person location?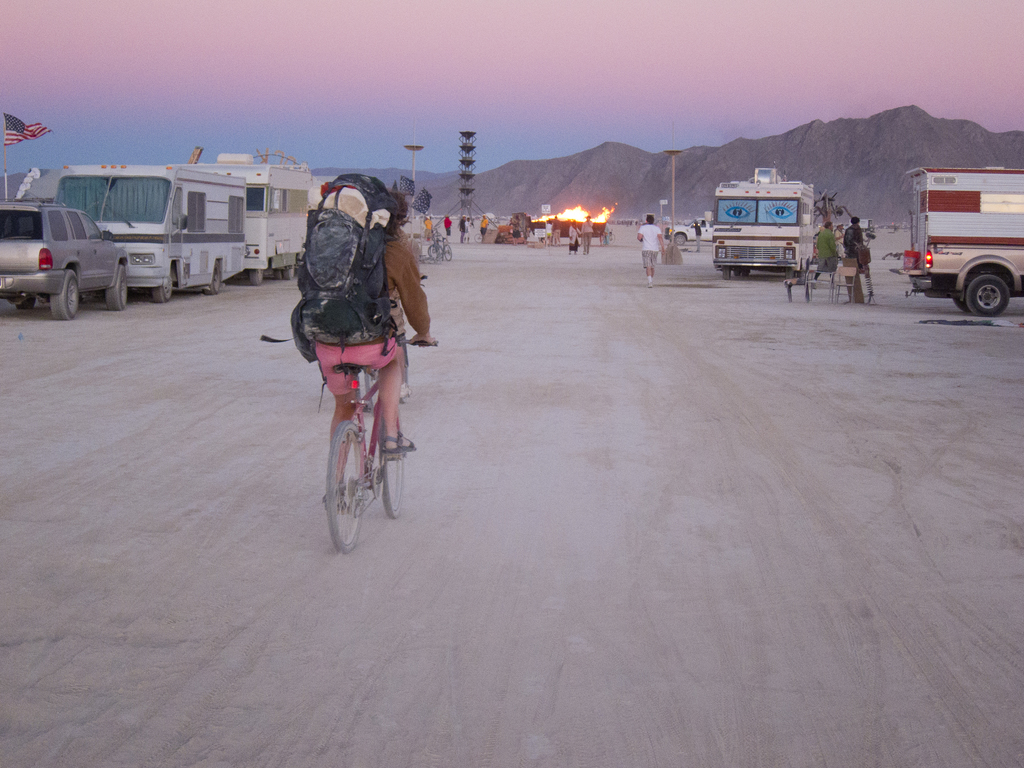
[636, 212, 668, 288]
